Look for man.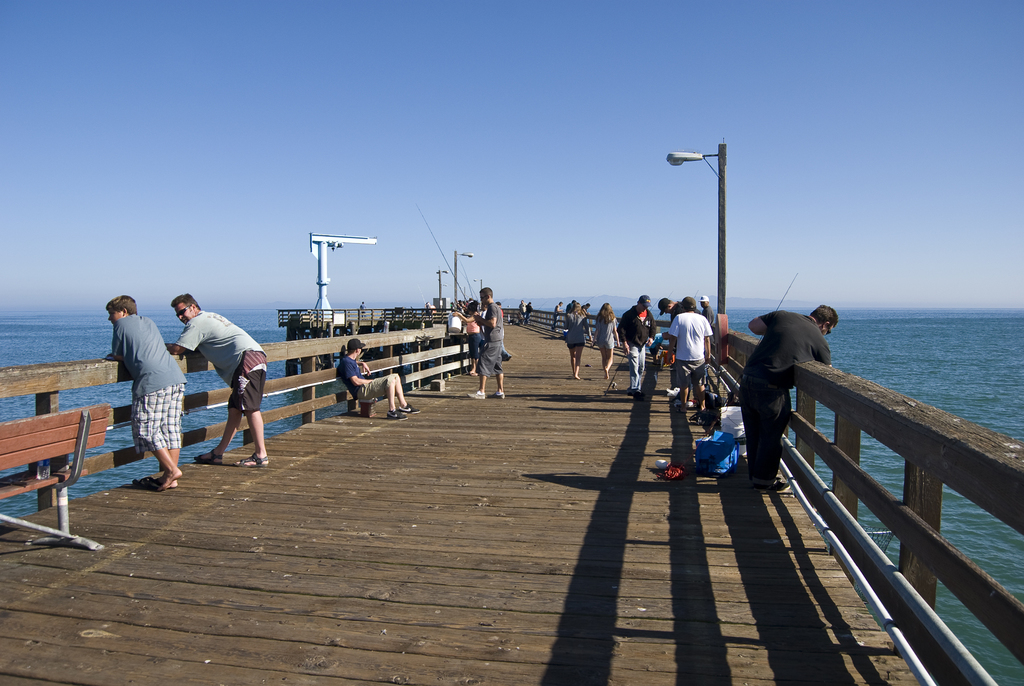
Found: (666,293,717,413).
